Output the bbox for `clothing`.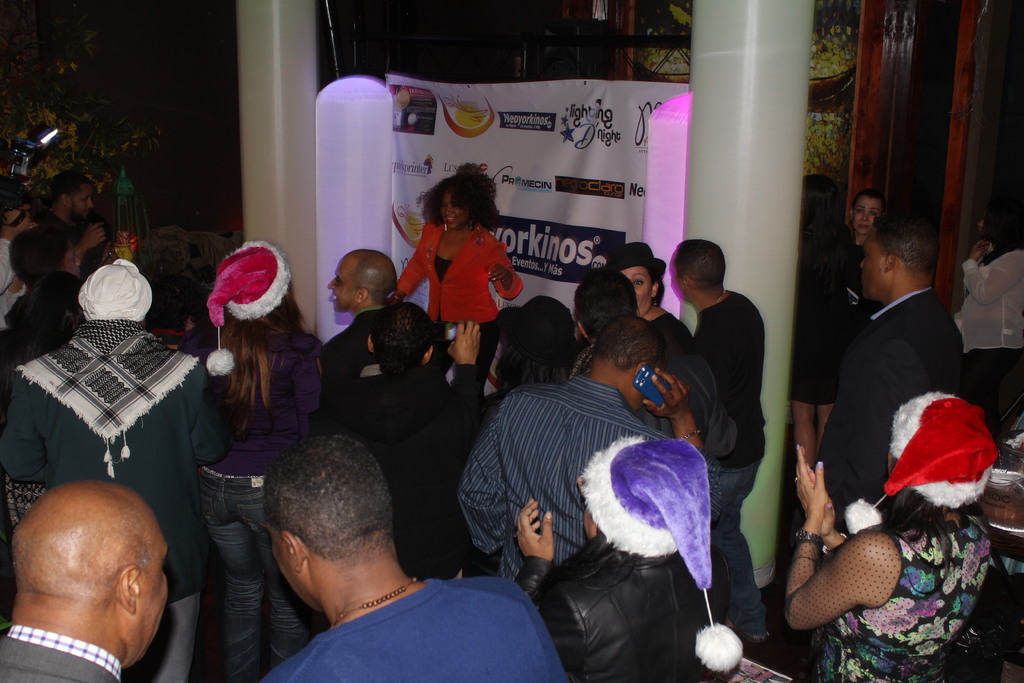
(0,621,125,682).
